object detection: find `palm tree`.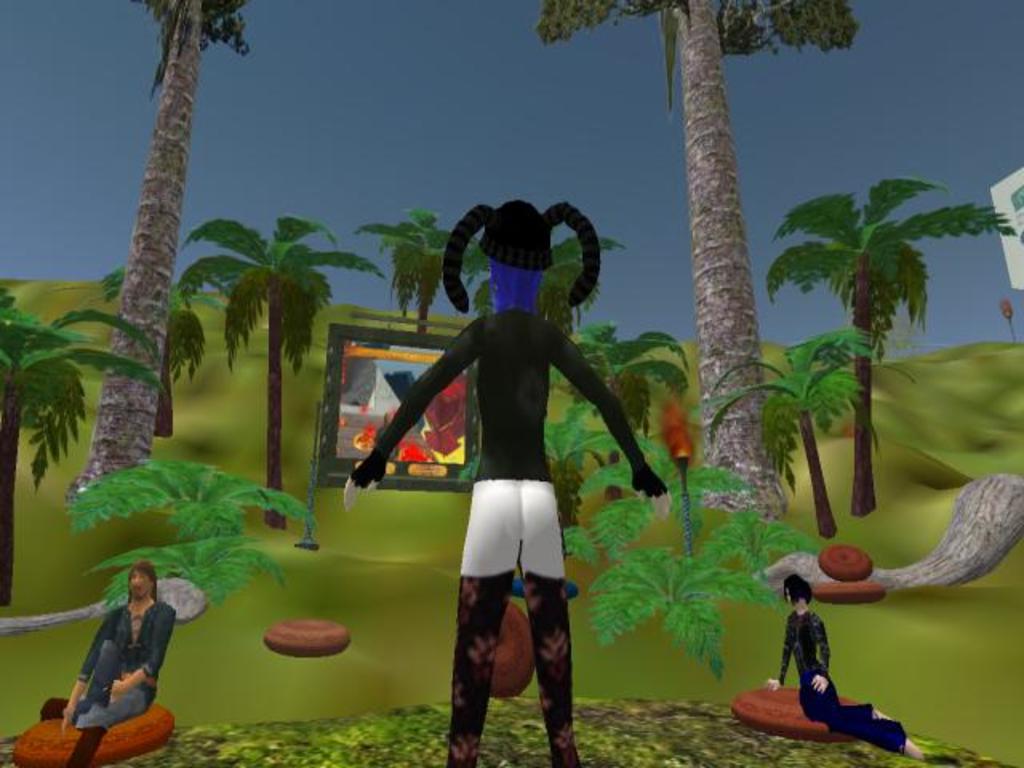
{"x1": 99, "y1": 453, "x2": 261, "y2": 594}.
